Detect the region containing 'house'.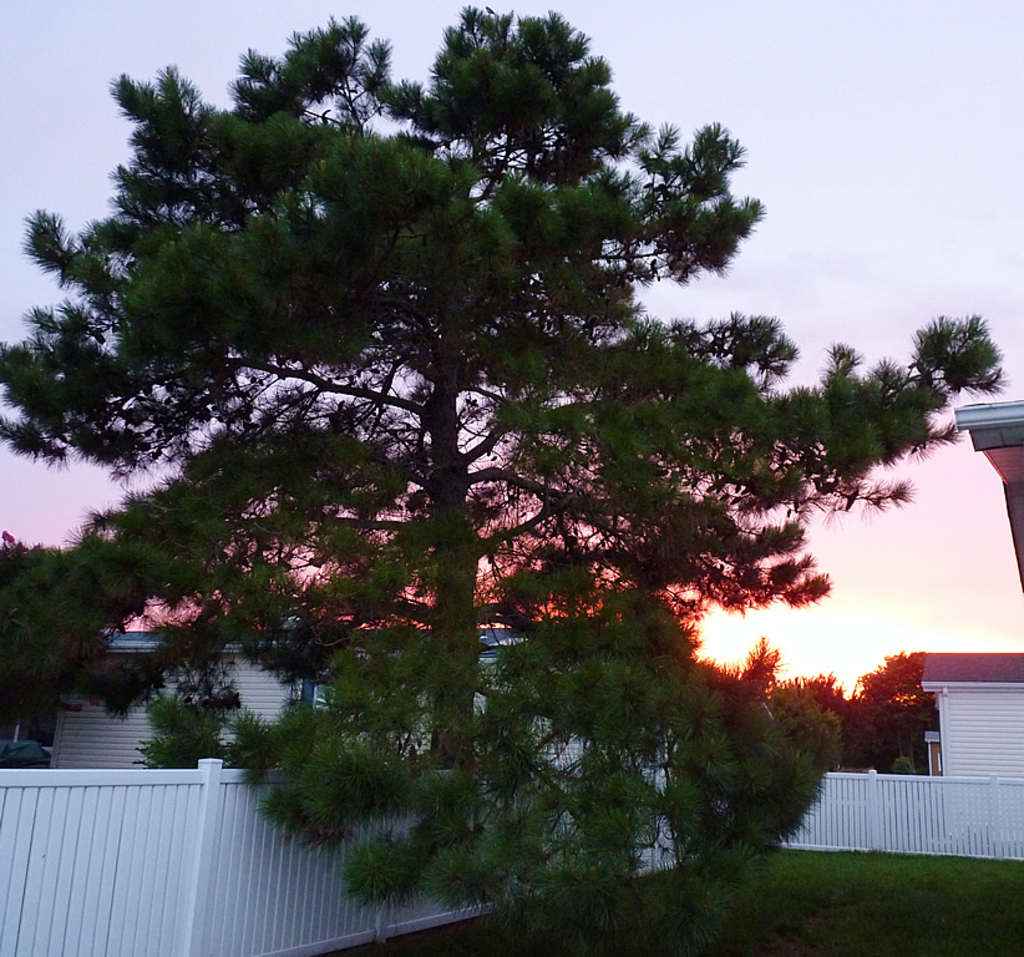
Rect(35, 619, 538, 770).
